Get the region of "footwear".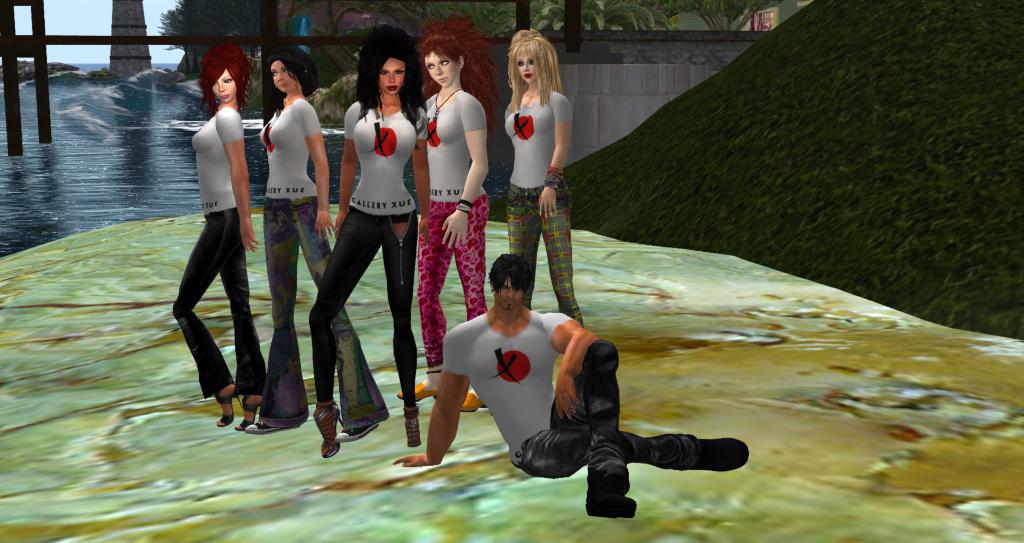
396/380/437/401.
